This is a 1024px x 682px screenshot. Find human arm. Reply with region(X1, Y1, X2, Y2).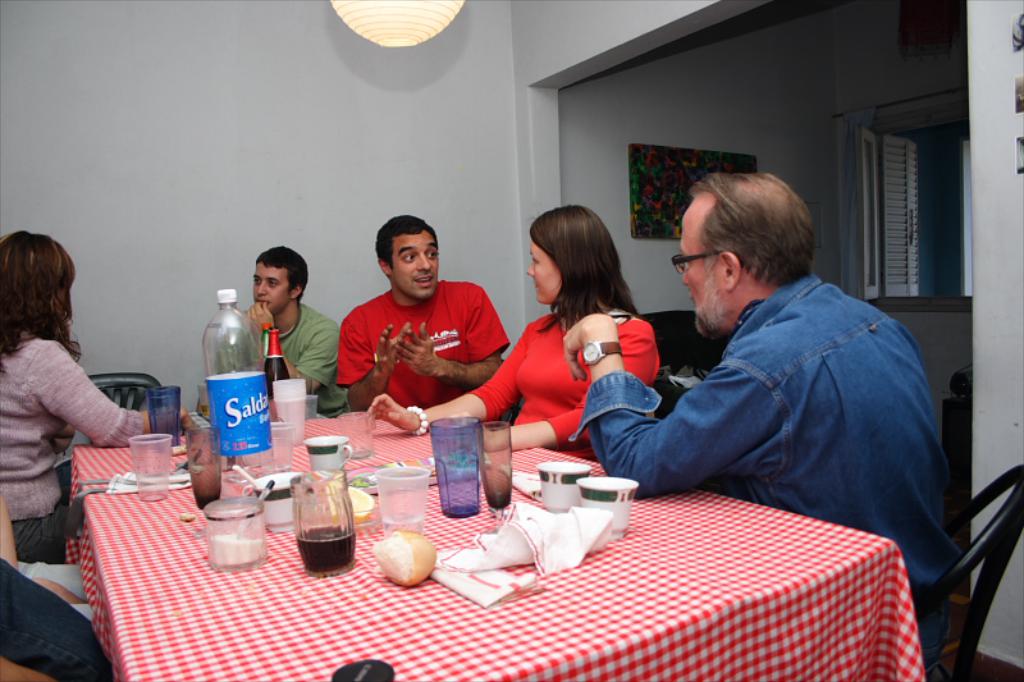
region(552, 352, 763, 479).
